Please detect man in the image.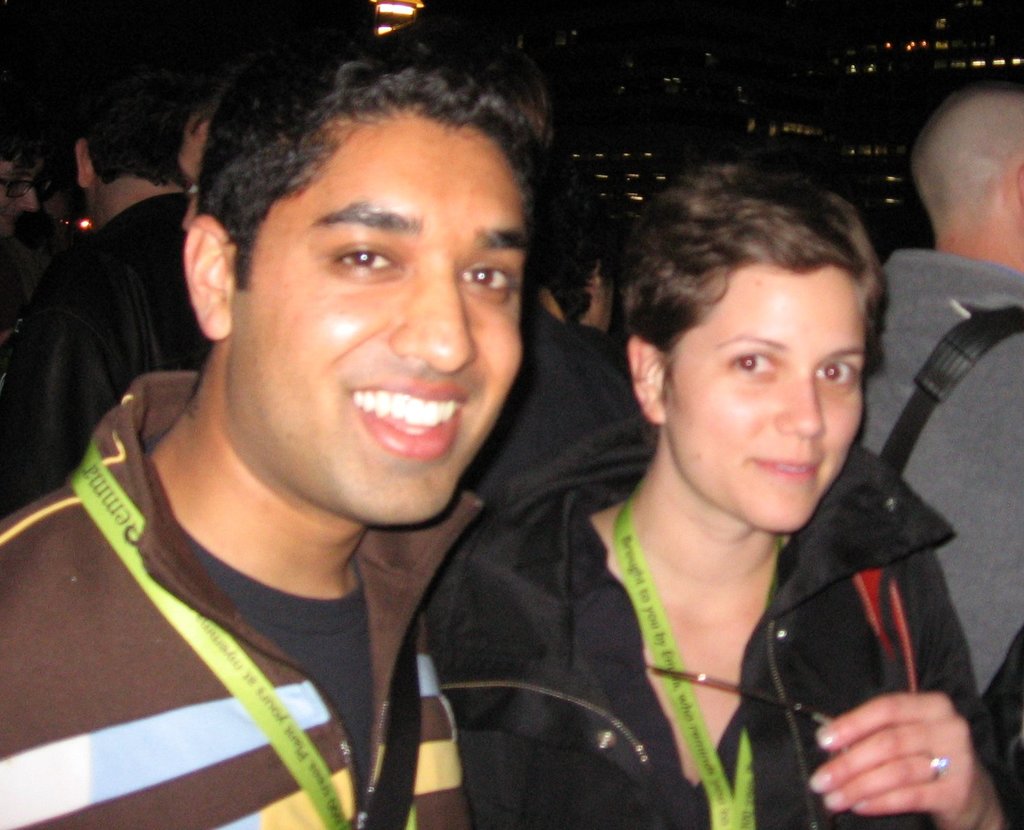
{"x1": 0, "y1": 29, "x2": 561, "y2": 829}.
